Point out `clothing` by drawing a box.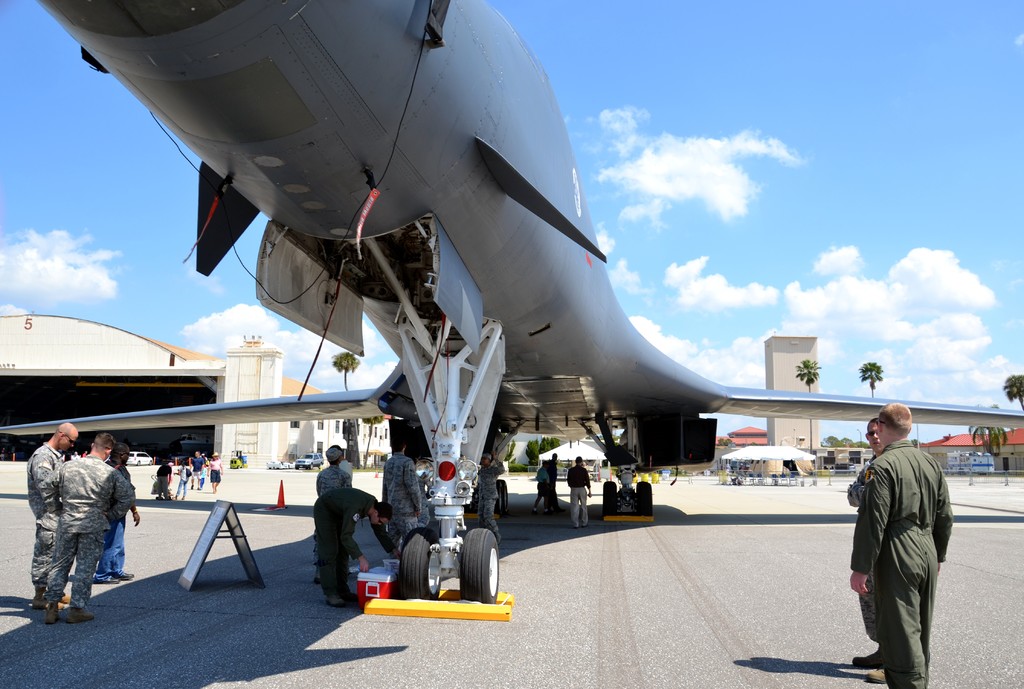
rect(477, 461, 505, 548).
